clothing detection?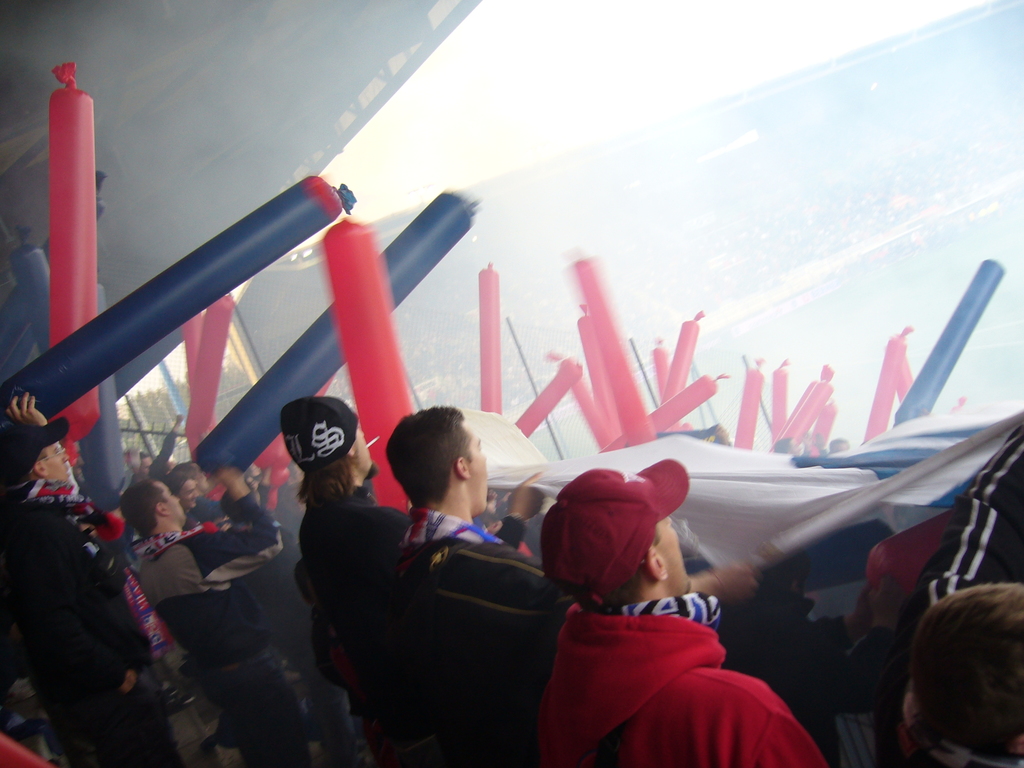
(left=541, top=570, right=807, bottom=752)
